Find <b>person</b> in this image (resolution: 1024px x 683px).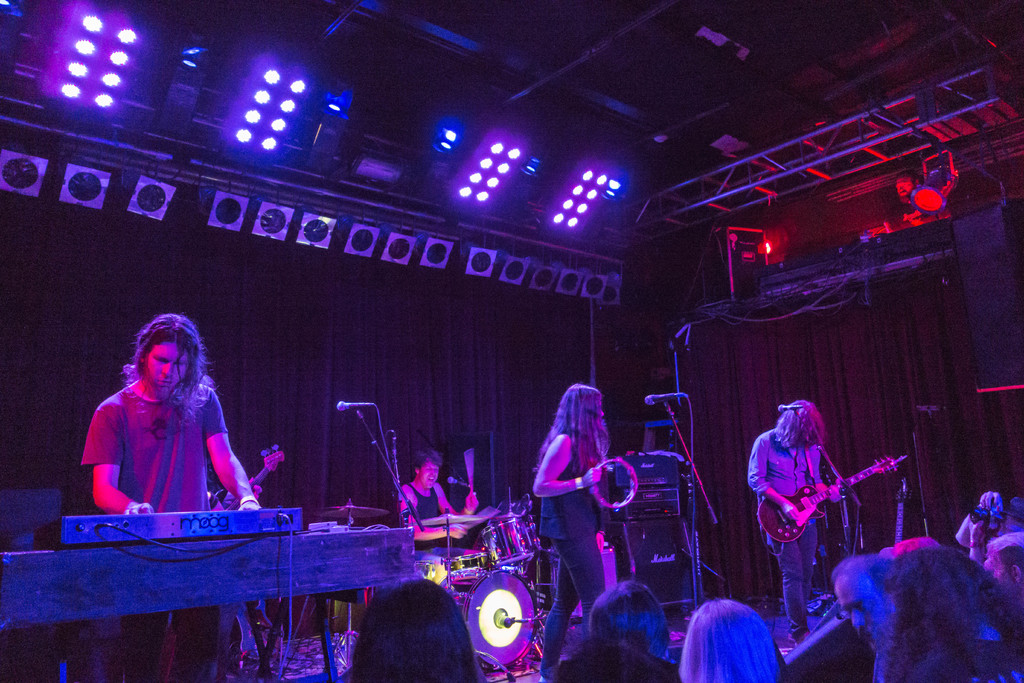
detection(347, 576, 490, 682).
